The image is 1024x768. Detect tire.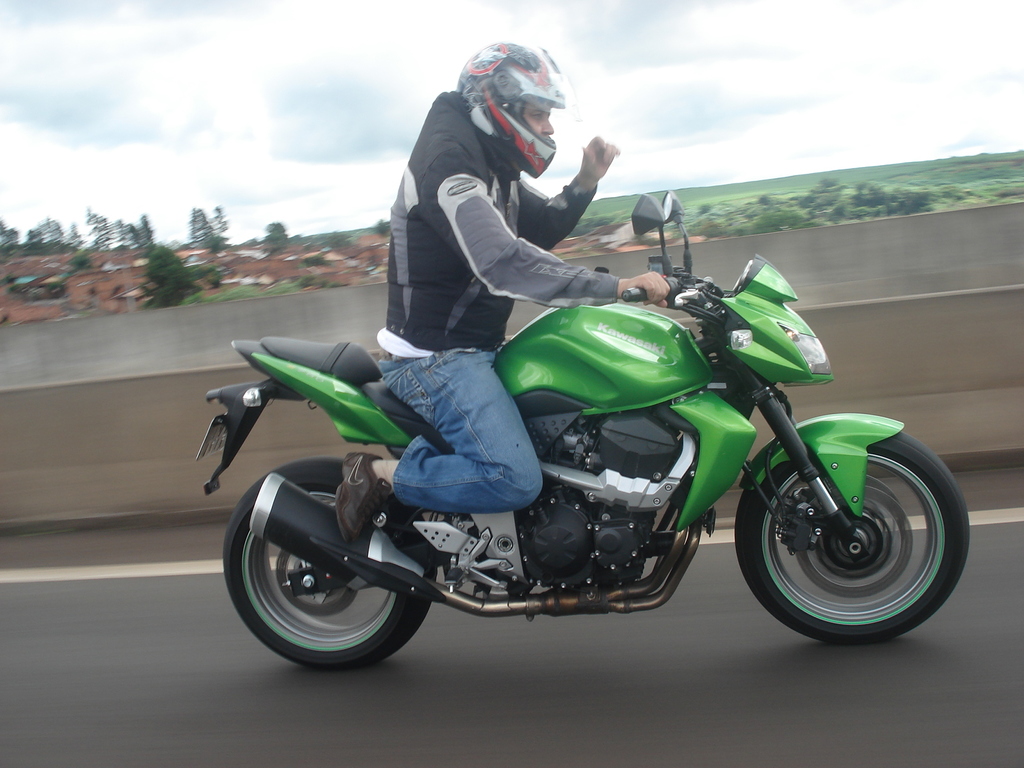
Detection: (223,458,438,673).
